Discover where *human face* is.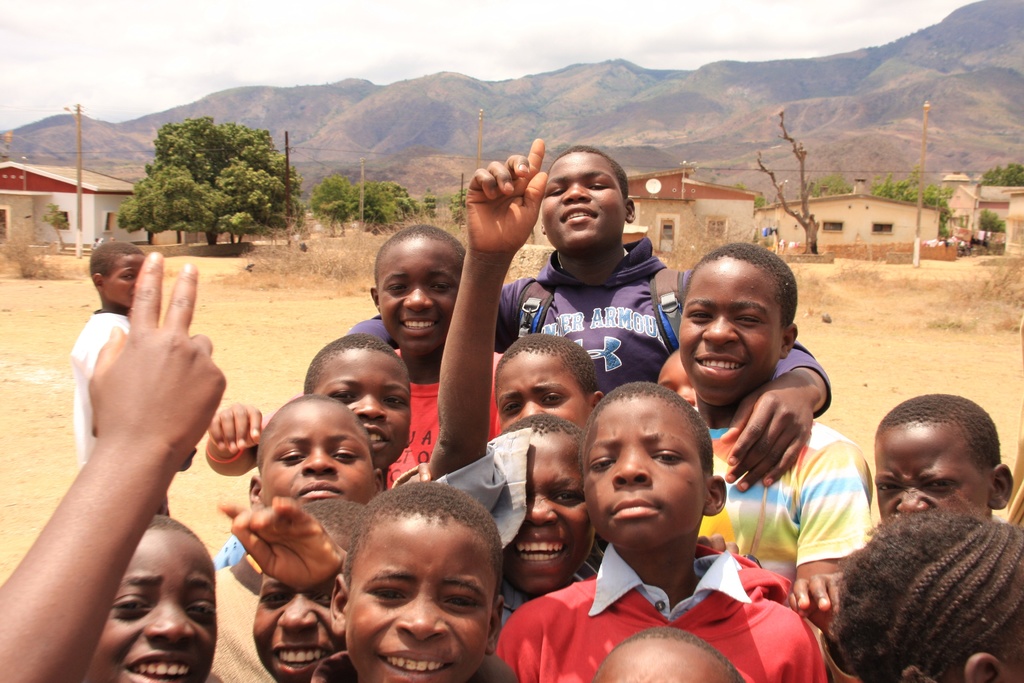
Discovered at x1=870, y1=414, x2=987, y2=527.
